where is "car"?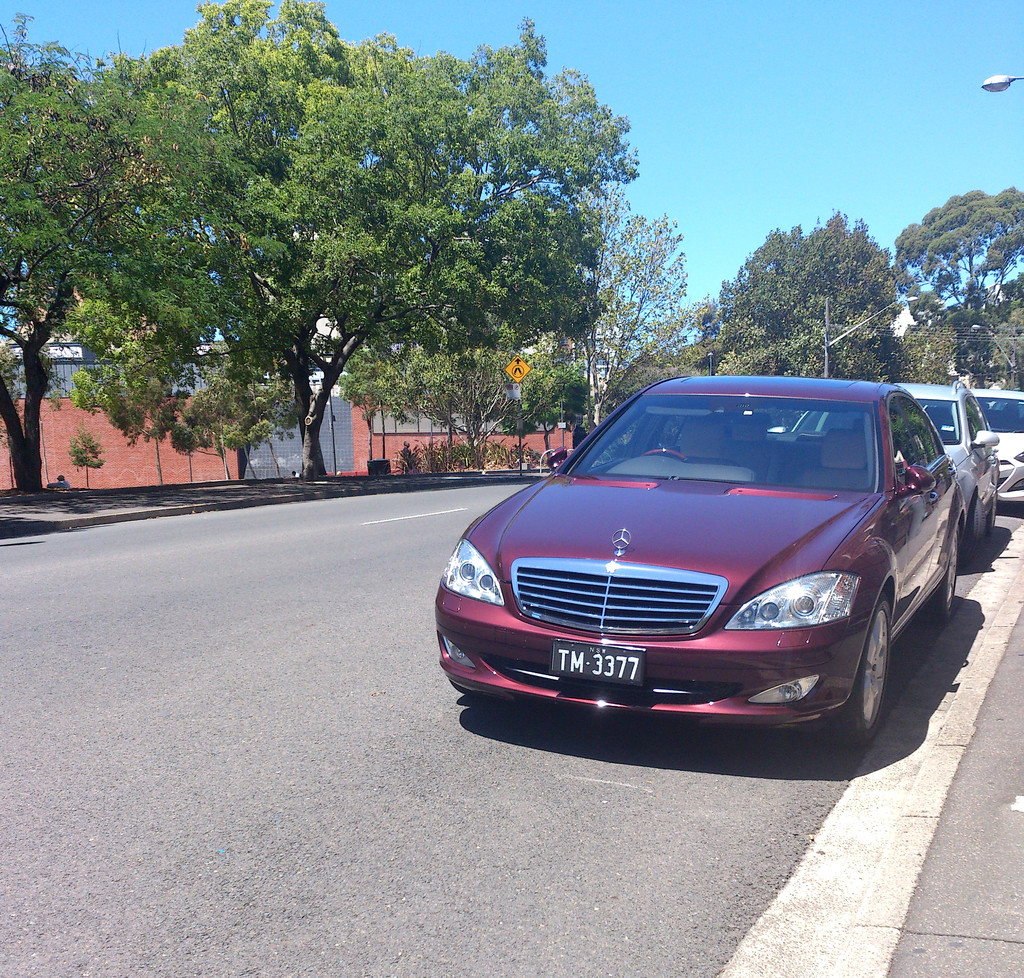
rect(425, 369, 993, 754).
